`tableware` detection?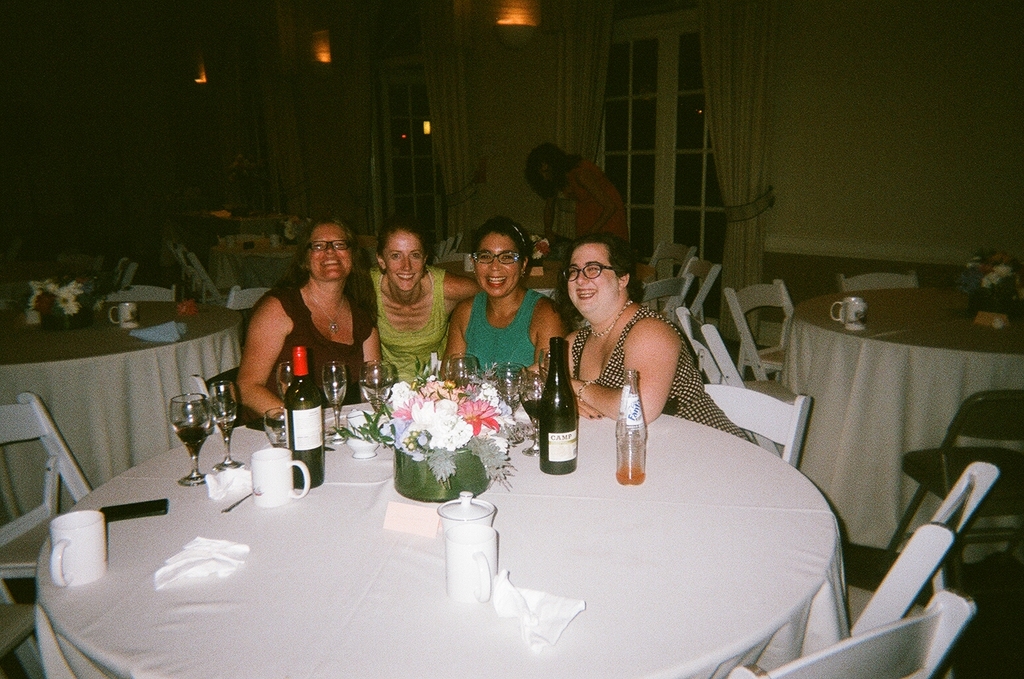
[441,521,500,605]
